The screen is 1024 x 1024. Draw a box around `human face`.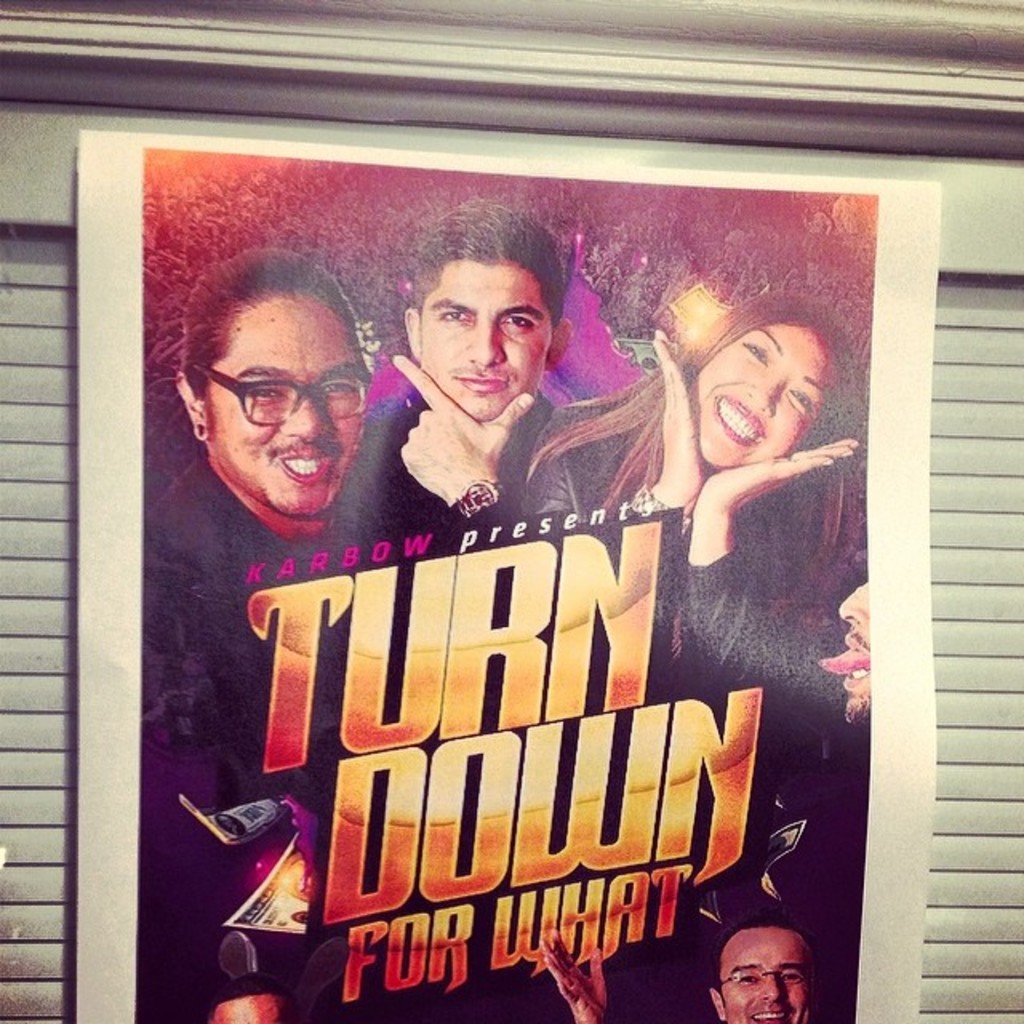
(691,333,829,464).
